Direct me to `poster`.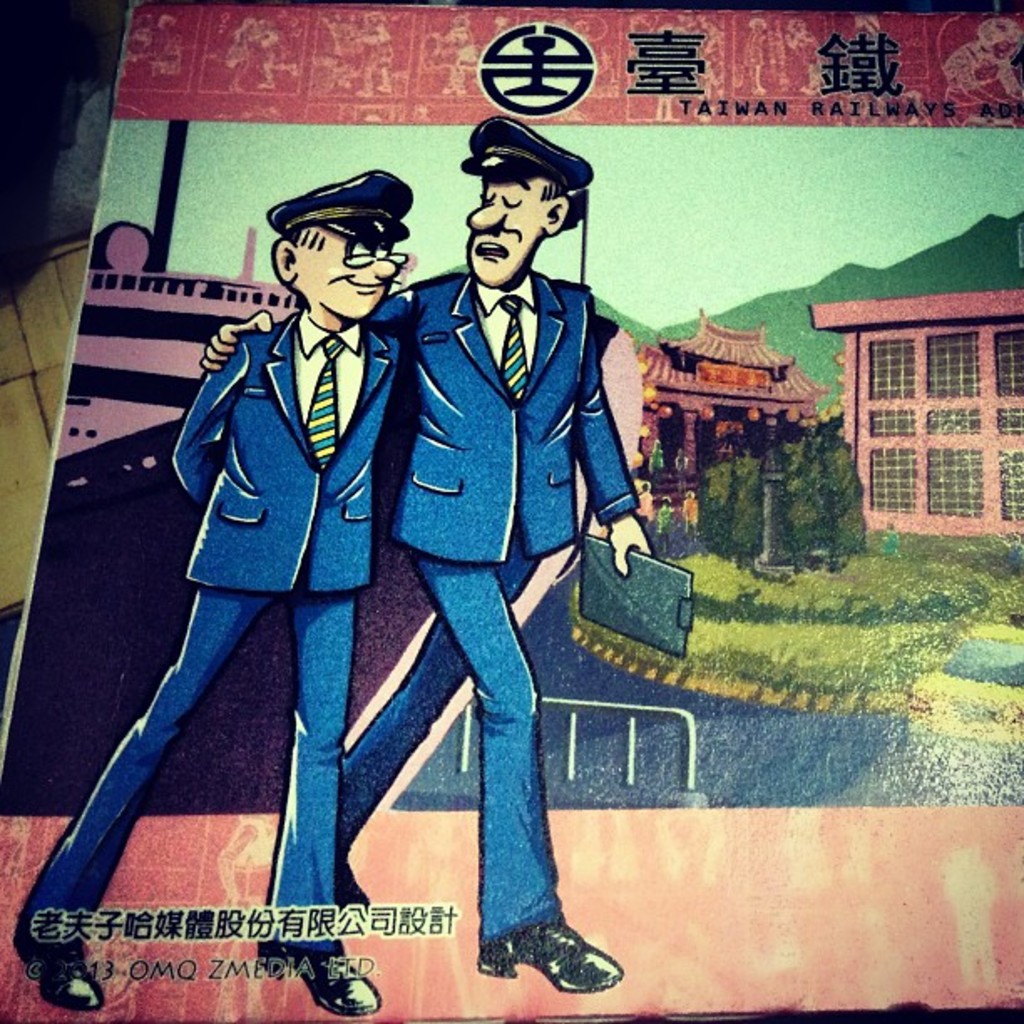
Direction: <bbox>0, 0, 1022, 1022</bbox>.
